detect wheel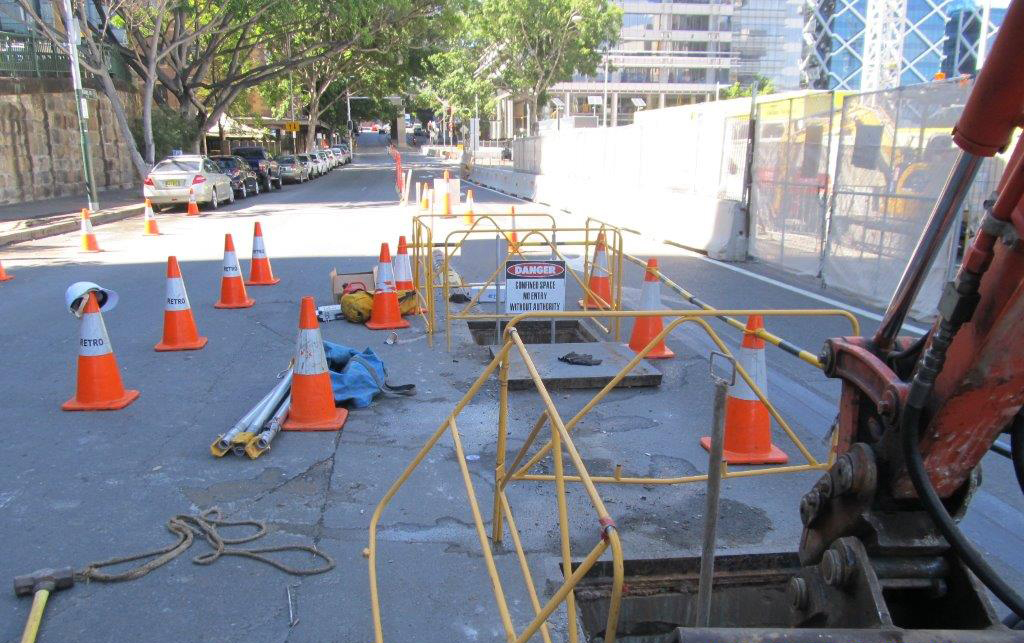
select_region(301, 174, 303, 185)
